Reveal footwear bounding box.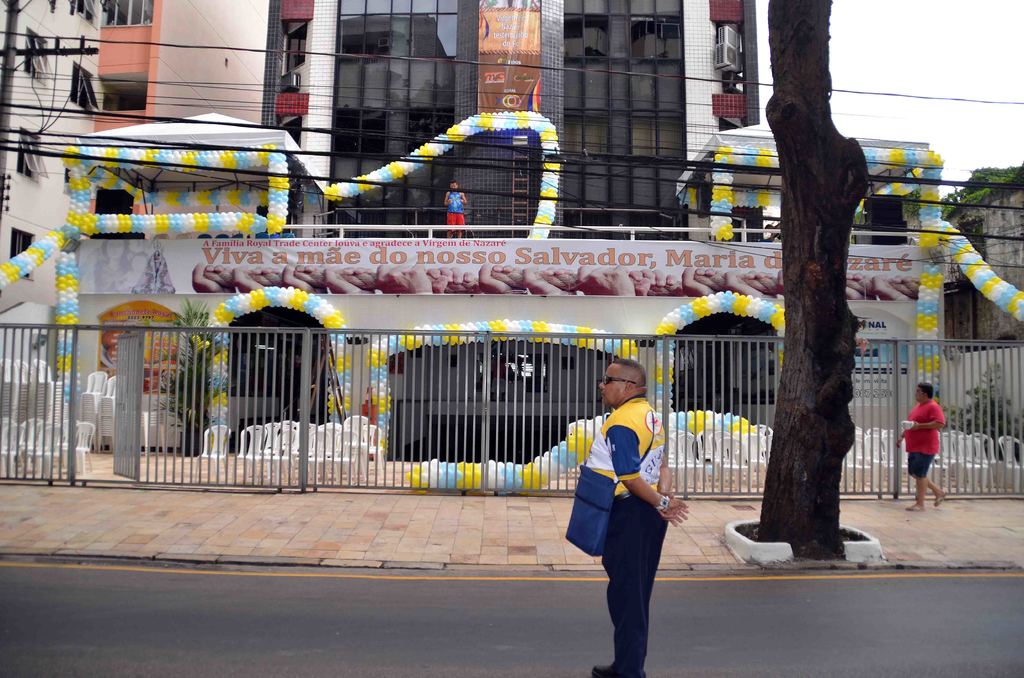
Revealed: <box>588,663,652,677</box>.
